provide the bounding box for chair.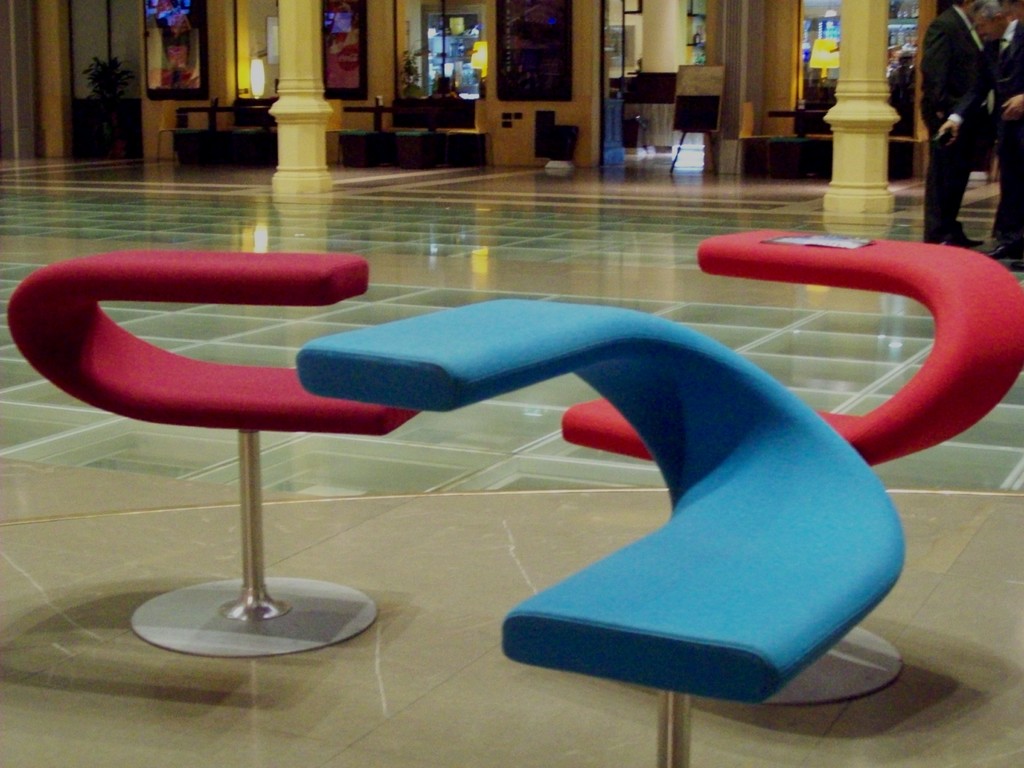
x1=296 y1=298 x2=904 y2=767.
